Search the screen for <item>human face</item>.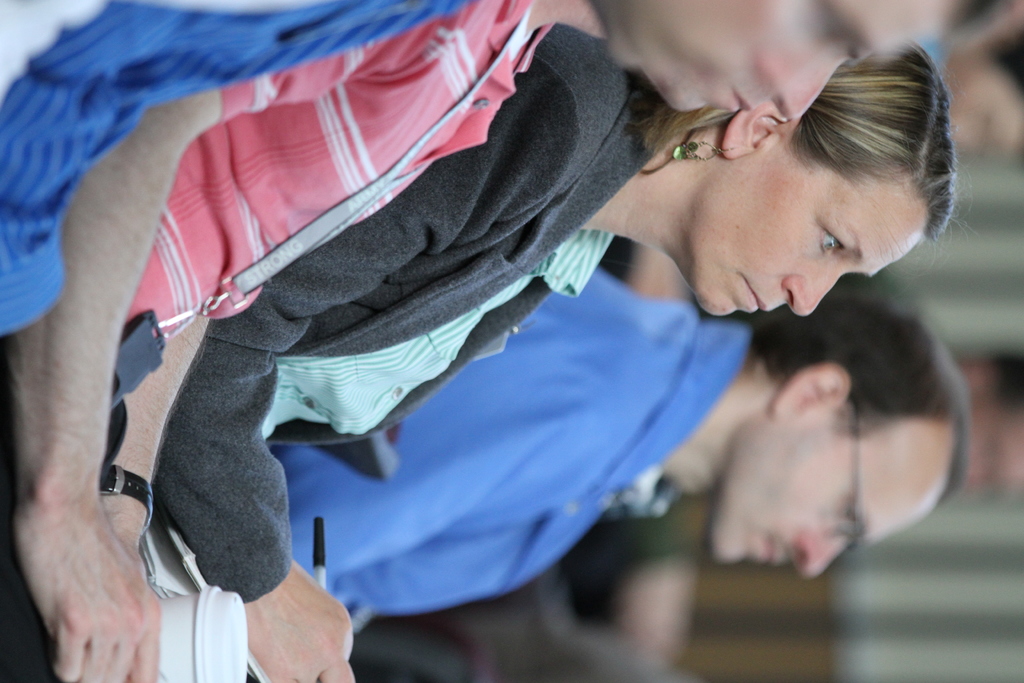
Found at 710/438/943/583.
